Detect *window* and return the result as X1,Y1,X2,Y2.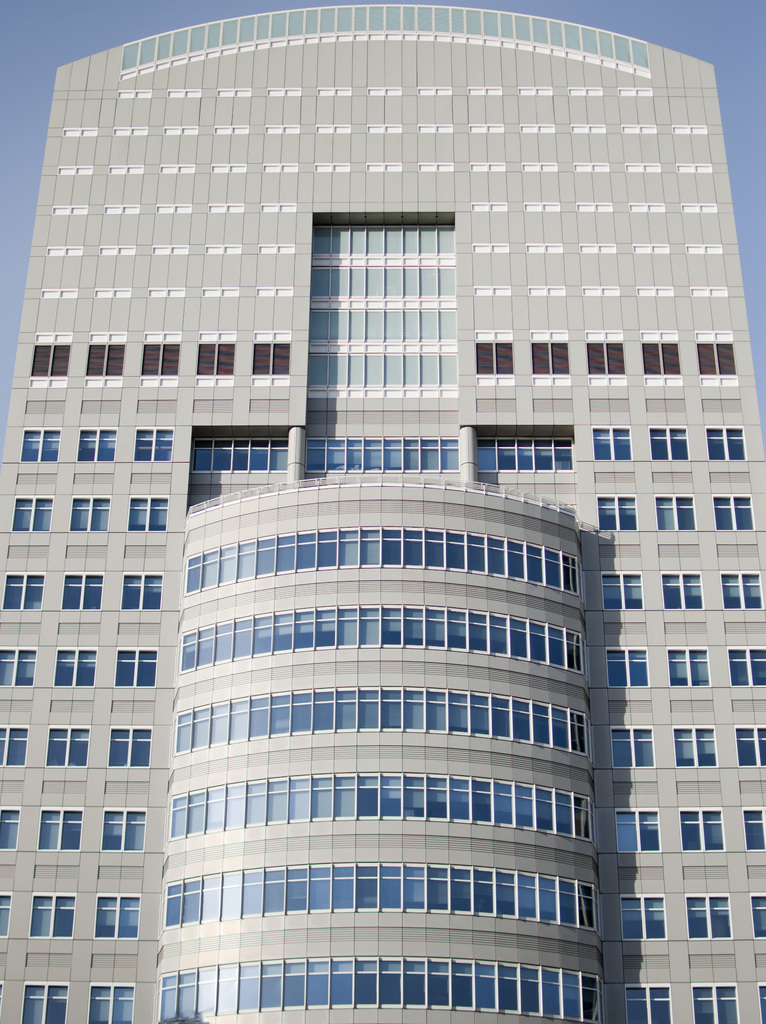
90,803,149,857.
